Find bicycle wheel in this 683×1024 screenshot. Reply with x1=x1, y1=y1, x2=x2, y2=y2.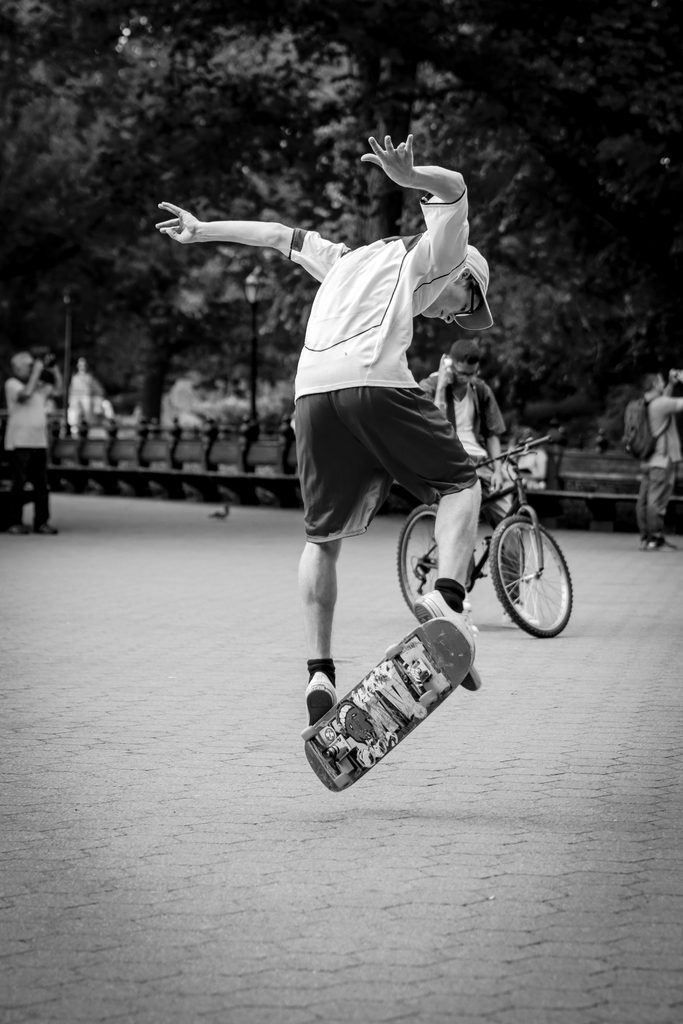
x1=396, y1=503, x2=441, y2=612.
